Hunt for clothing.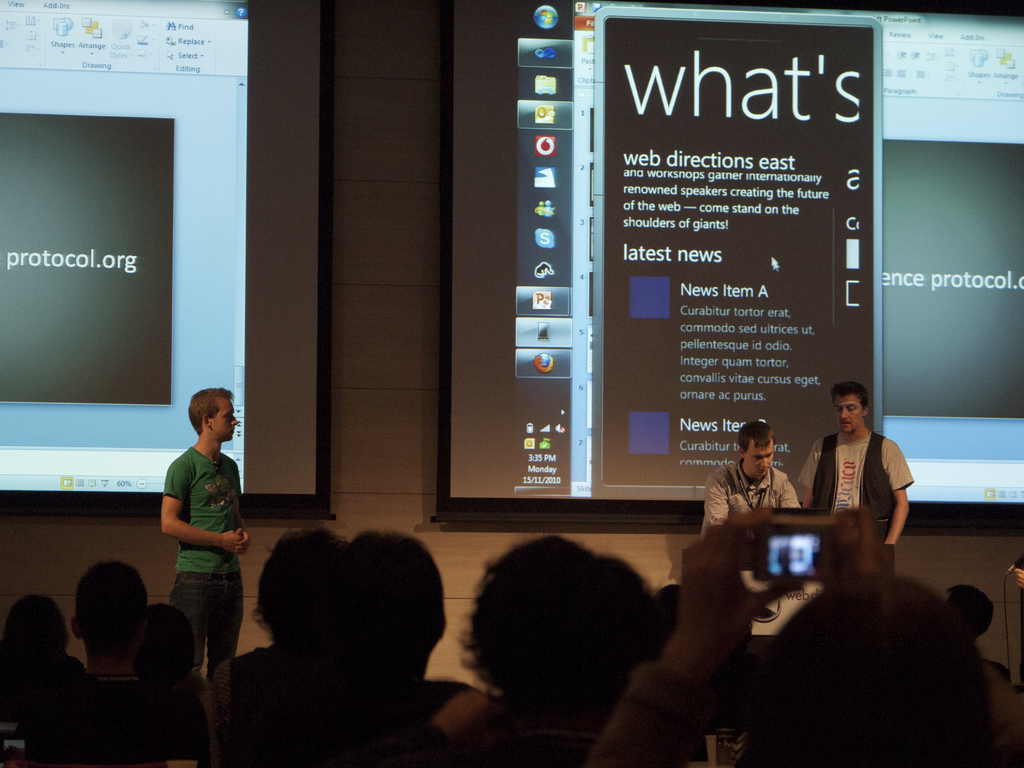
Hunted down at l=161, t=442, r=247, b=695.
